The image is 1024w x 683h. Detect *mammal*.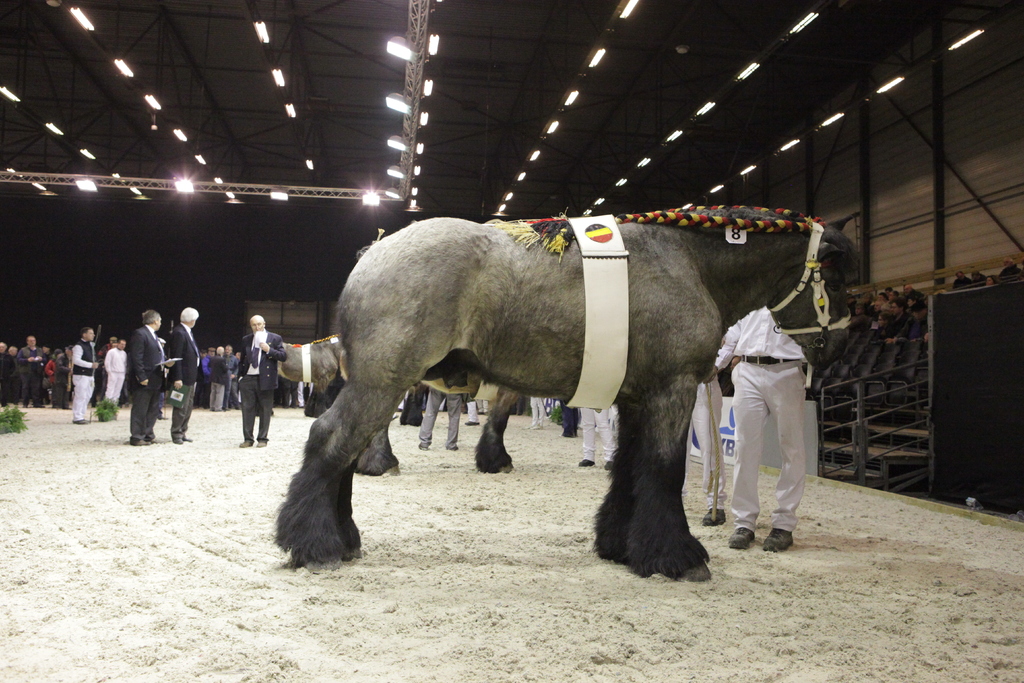
Detection: bbox(234, 315, 289, 448).
